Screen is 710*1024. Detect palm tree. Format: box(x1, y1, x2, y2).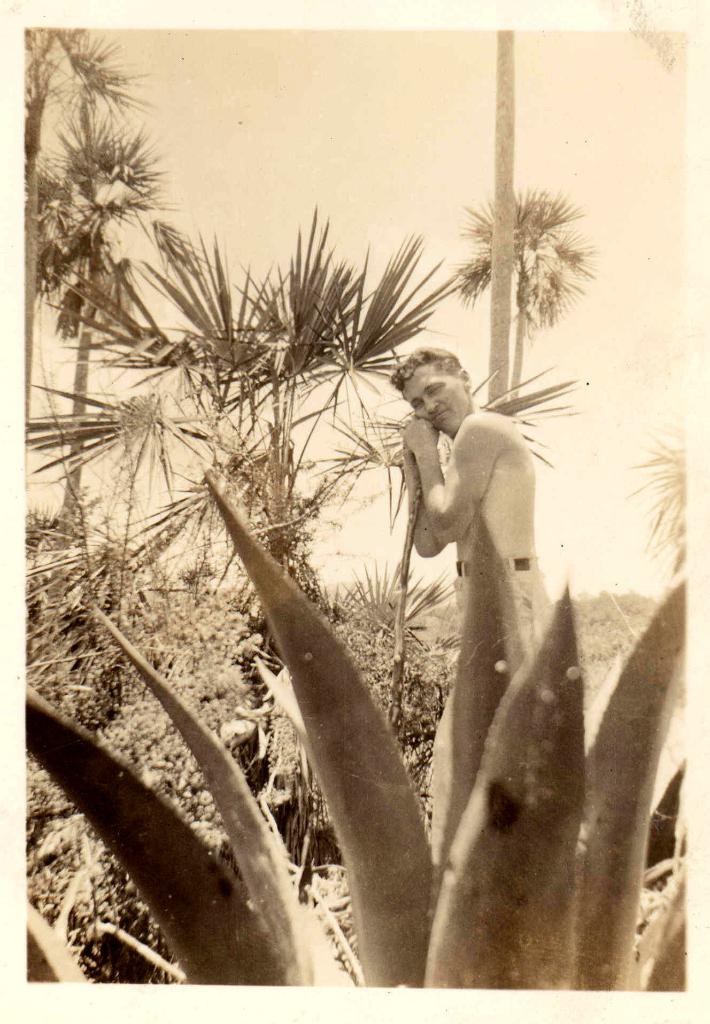
box(92, 220, 448, 619).
